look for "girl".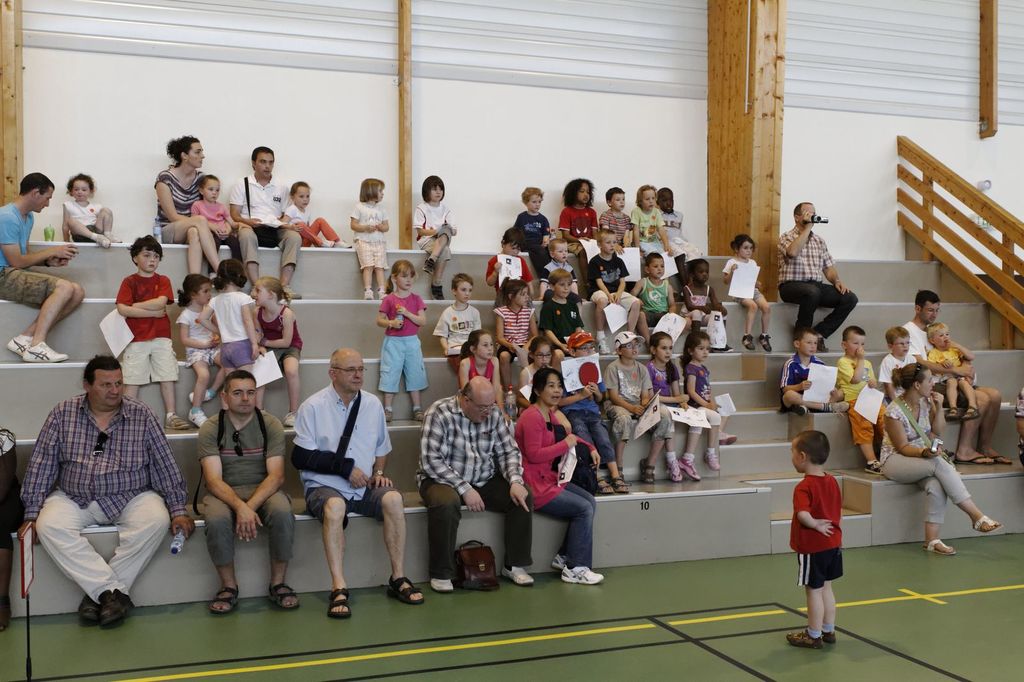
Found: x1=200, y1=260, x2=266, y2=409.
